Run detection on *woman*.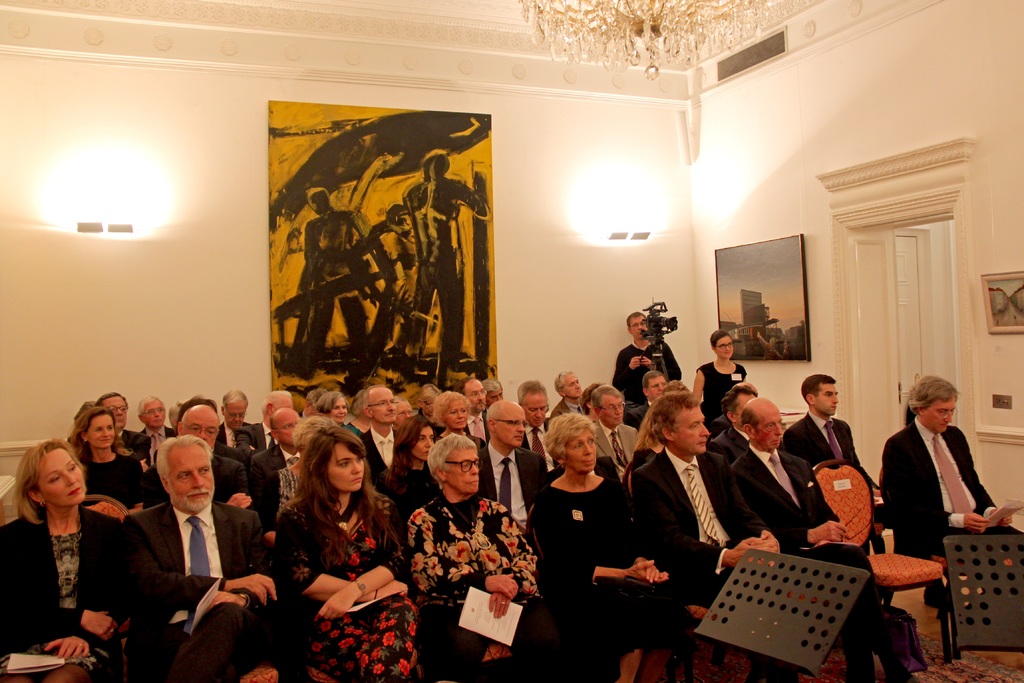
Result: 255,418,407,671.
